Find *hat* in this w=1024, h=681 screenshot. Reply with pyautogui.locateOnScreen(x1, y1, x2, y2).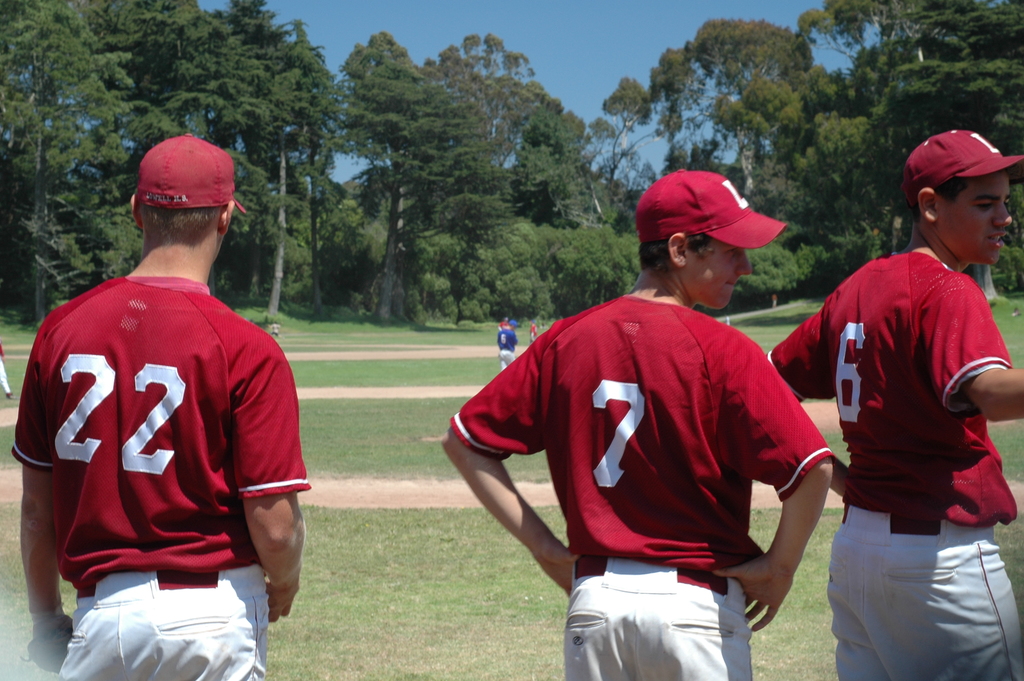
pyautogui.locateOnScreen(137, 131, 250, 217).
